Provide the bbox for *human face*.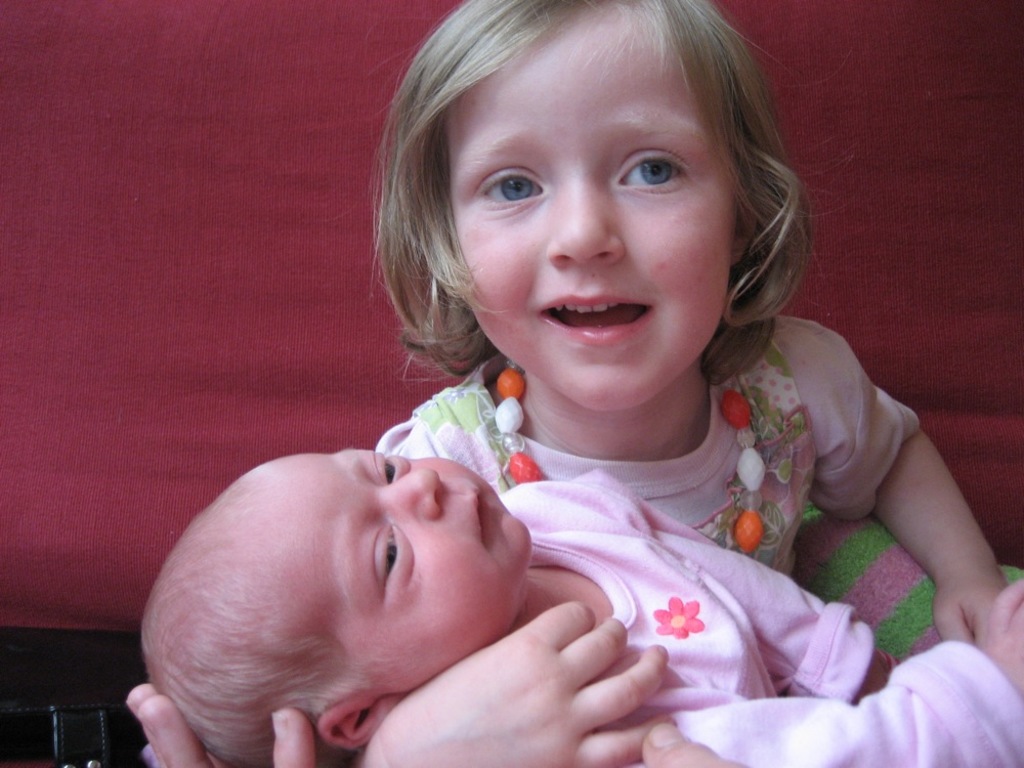
446:16:732:411.
